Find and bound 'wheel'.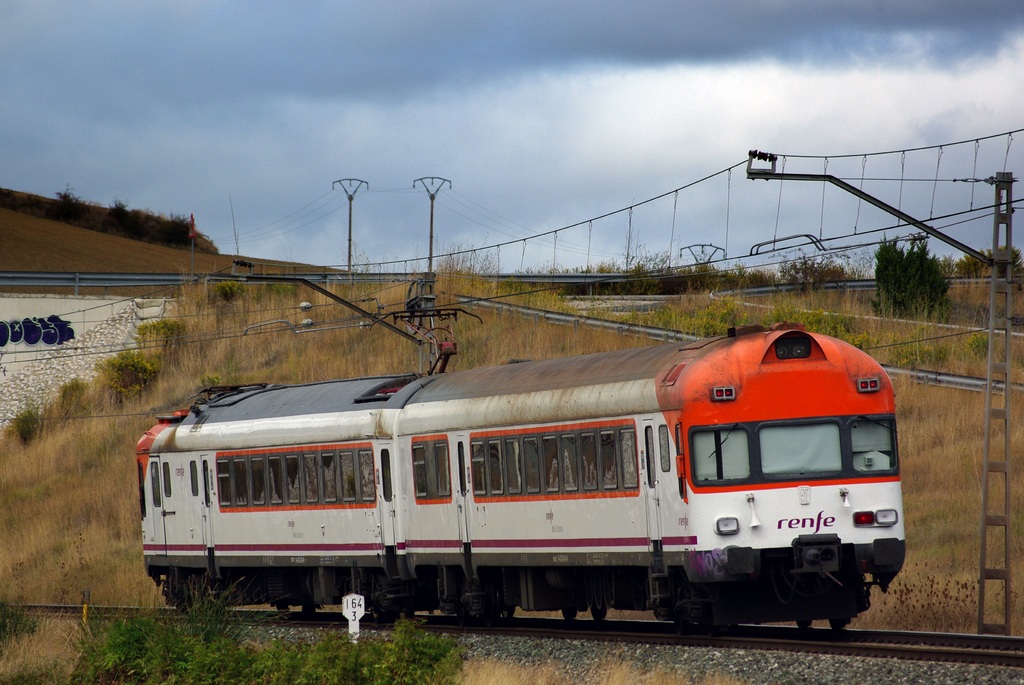
Bound: [797,616,811,631].
